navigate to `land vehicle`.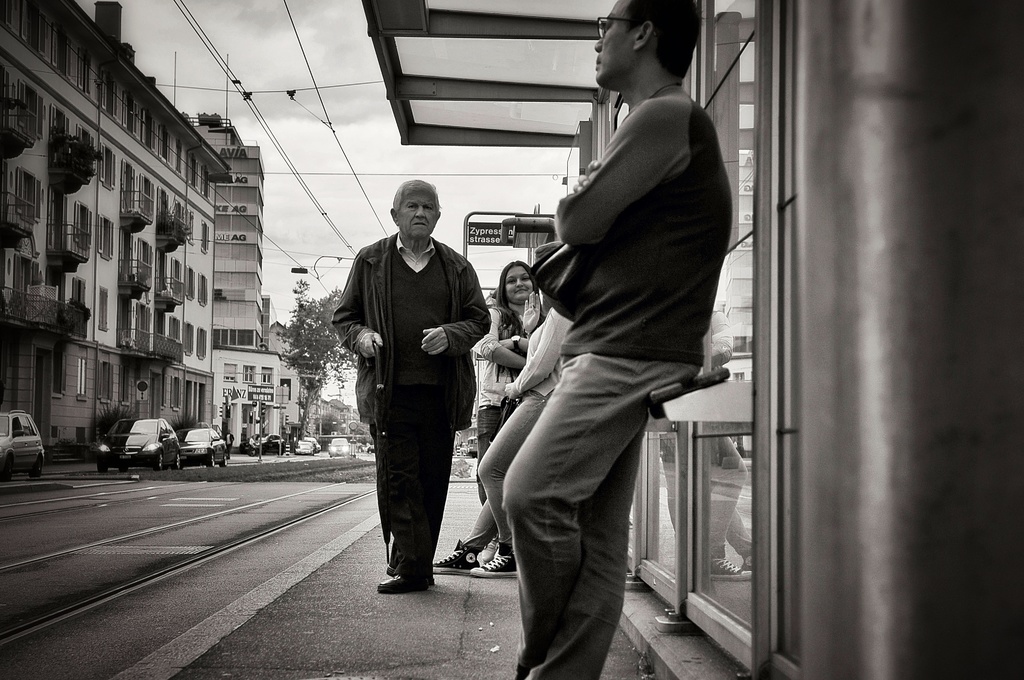
Navigation target: box=[241, 430, 286, 458].
